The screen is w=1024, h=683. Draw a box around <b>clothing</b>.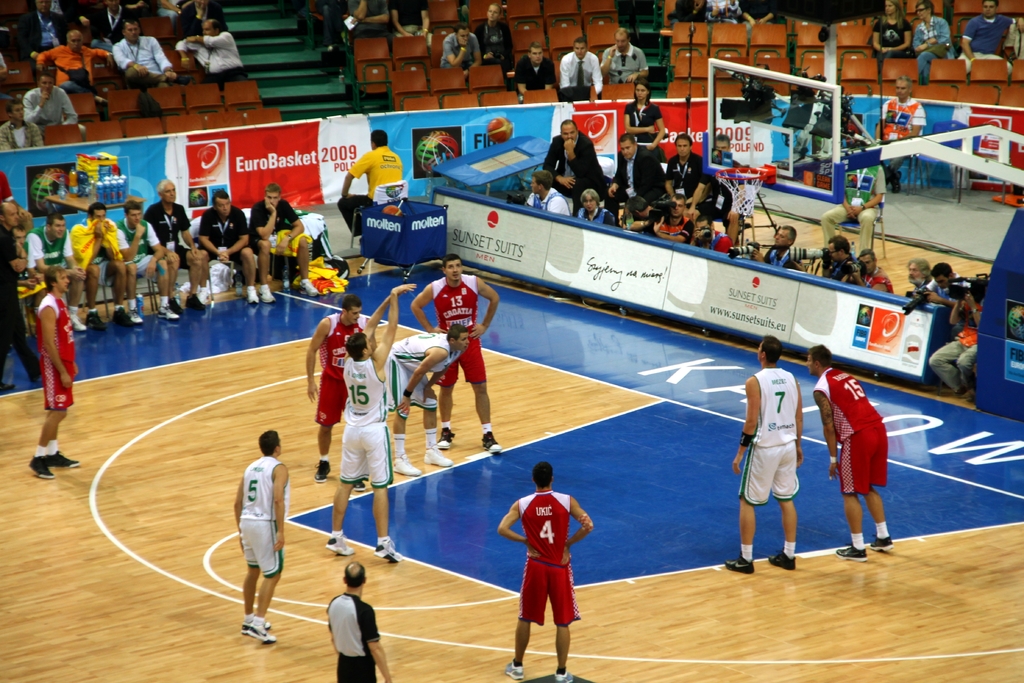
[913, 14, 947, 83].
